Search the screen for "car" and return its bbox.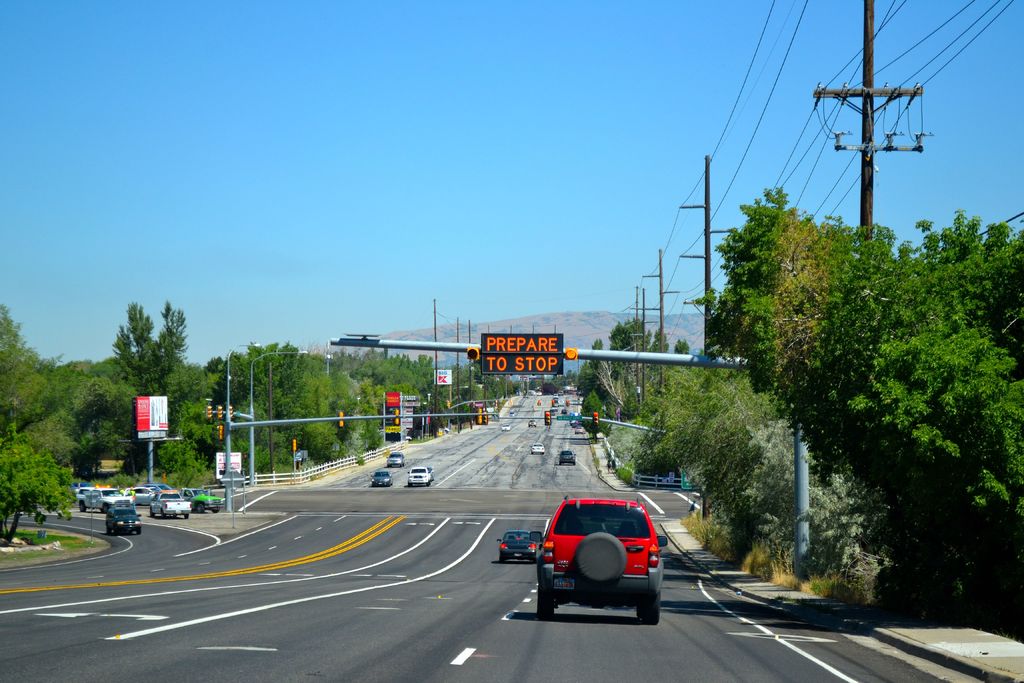
Found: 562 410 568 413.
